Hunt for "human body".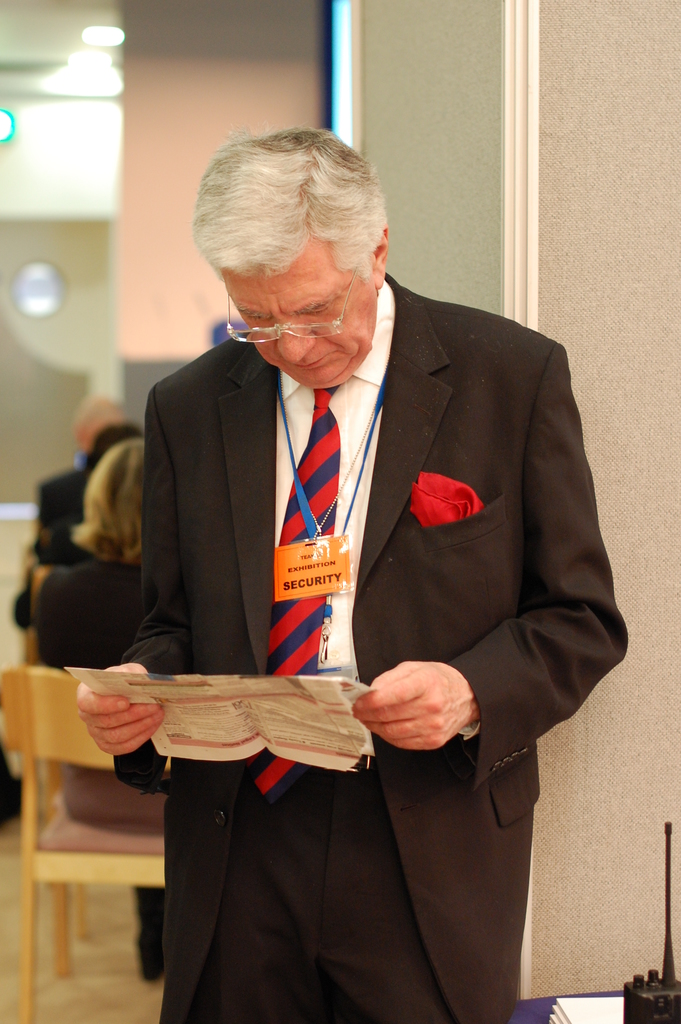
Hunted down at (left=85, top=278, right=628, bottom=1023).
